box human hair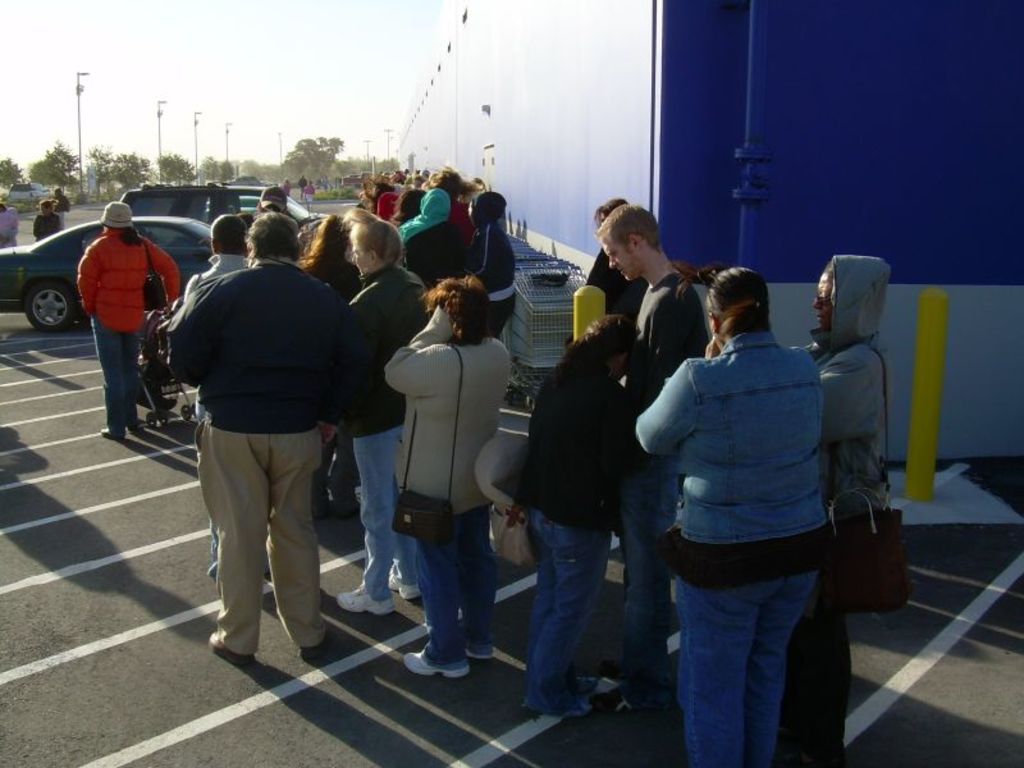
<region>211, 215, 250, 253</region>
